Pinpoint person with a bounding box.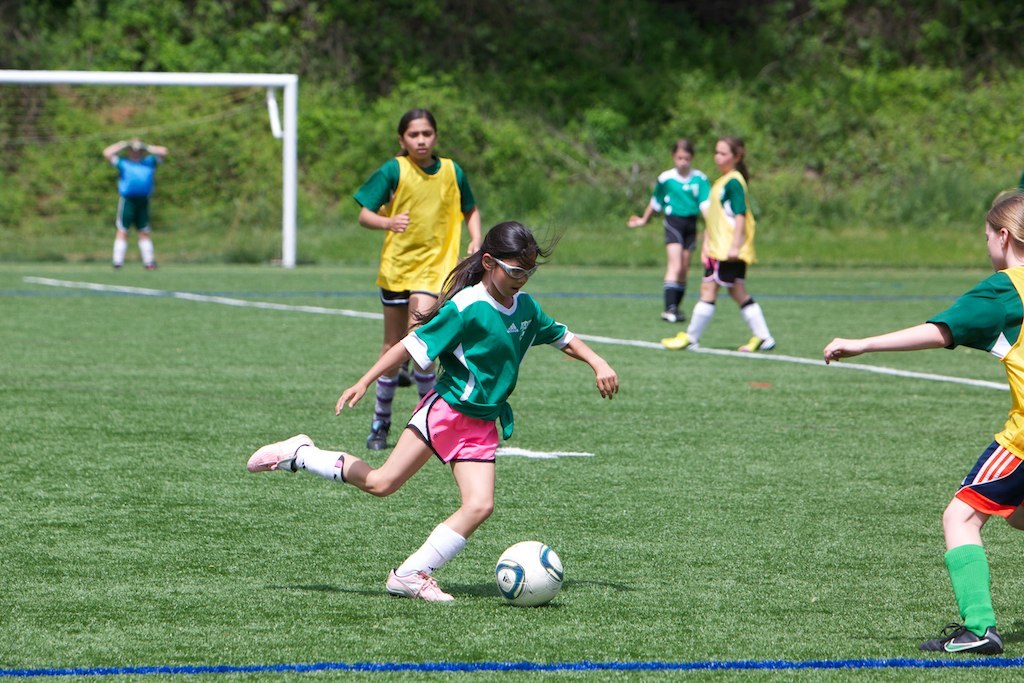
242,217,623,605.
